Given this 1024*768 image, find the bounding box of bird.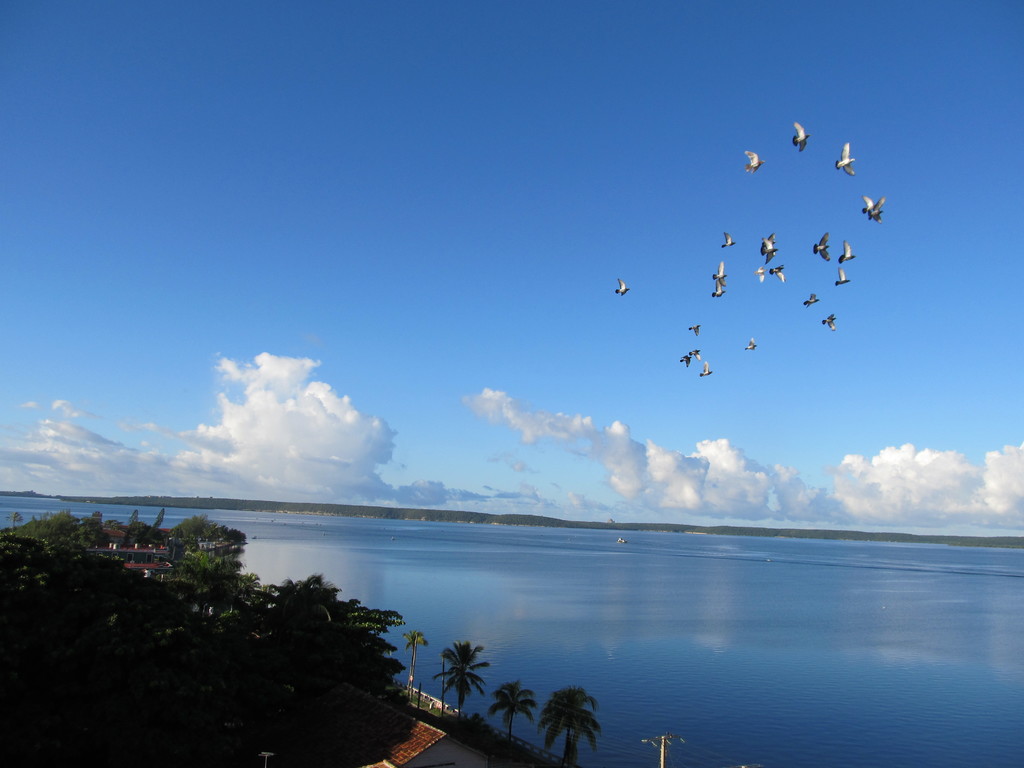
bbox(614, 277, 627, 298).
